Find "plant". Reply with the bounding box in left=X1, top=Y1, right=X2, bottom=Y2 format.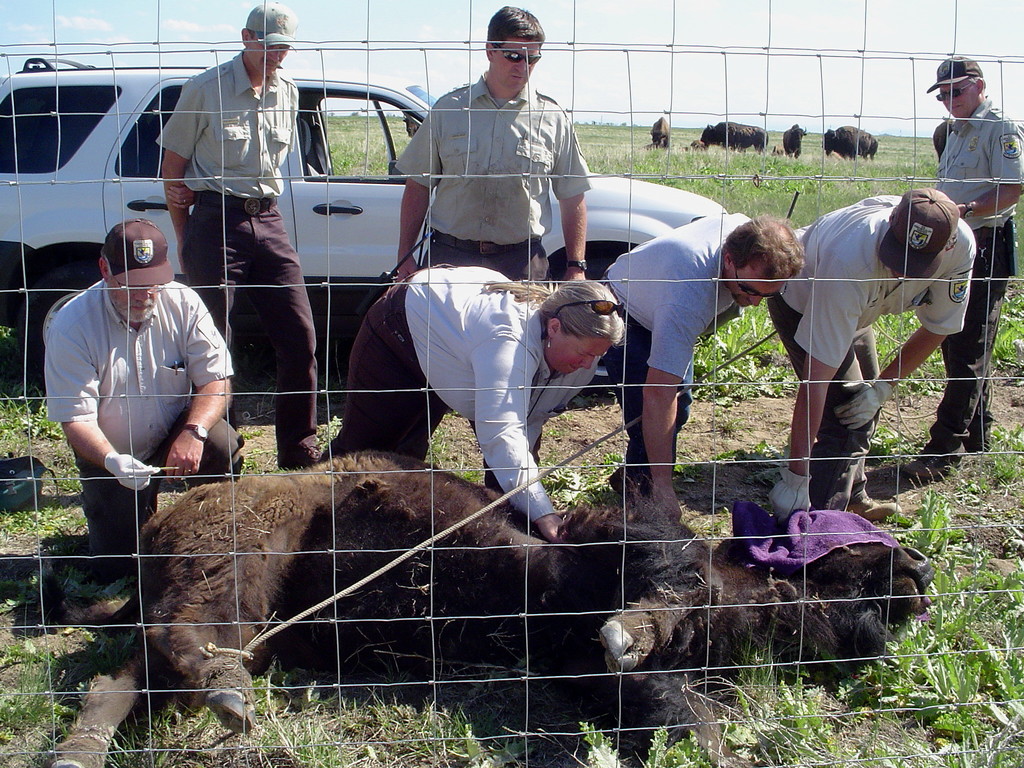
left=868, top=424, right=925, bottom=470.
